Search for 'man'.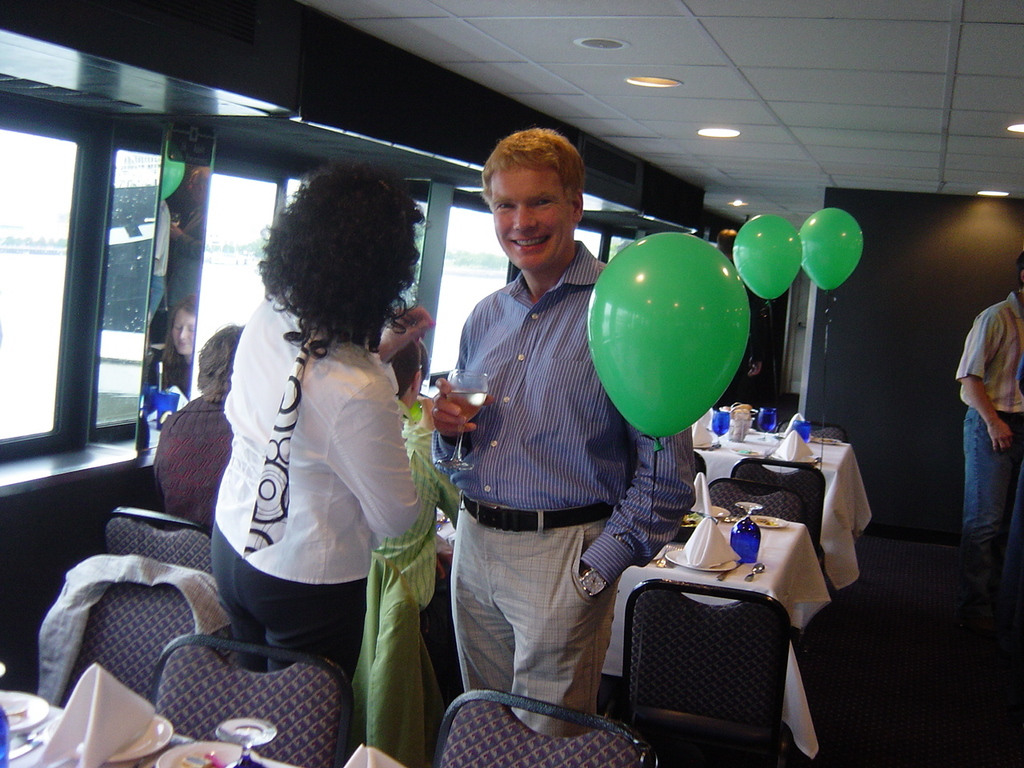
Found at bbox=[420, 164, 657, 746].
